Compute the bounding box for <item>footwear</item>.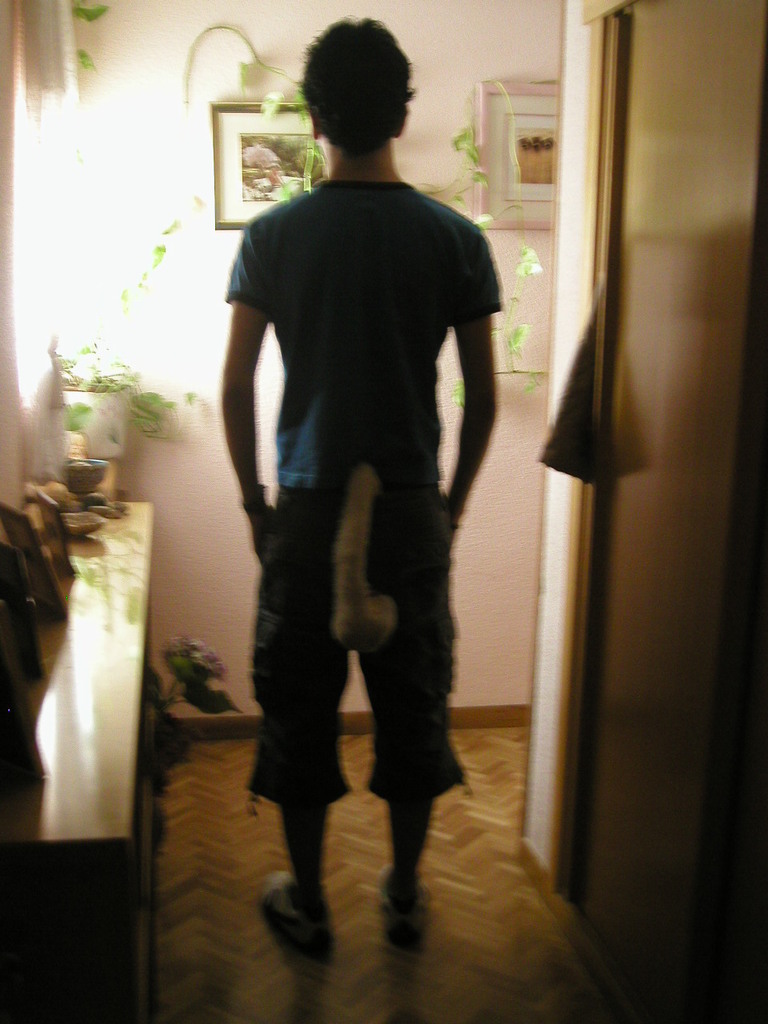
region(379, 866, 441, 950).
